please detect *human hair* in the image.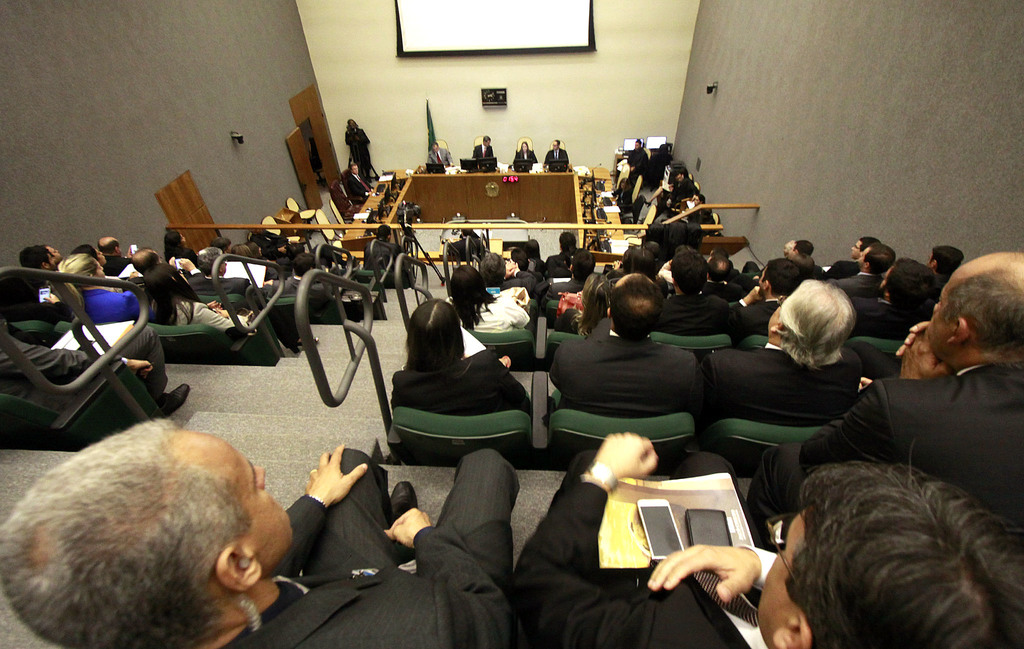
crop(161, 229, 182, 260).
